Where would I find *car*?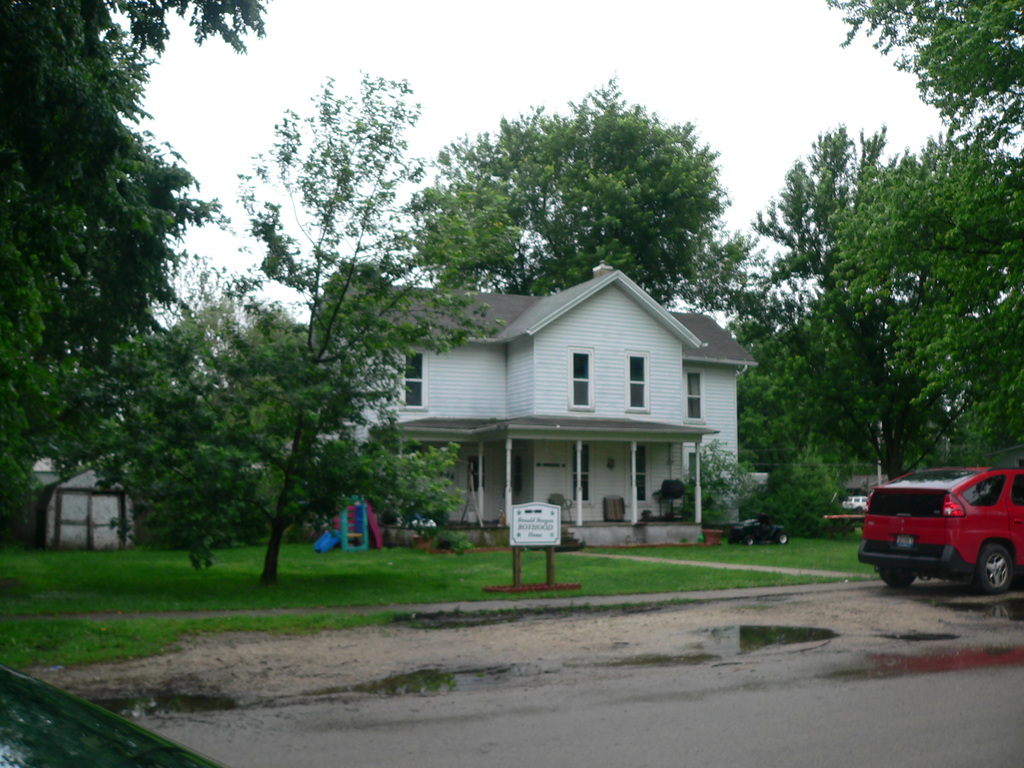
At l=728, t=512, r=785, b=542.
